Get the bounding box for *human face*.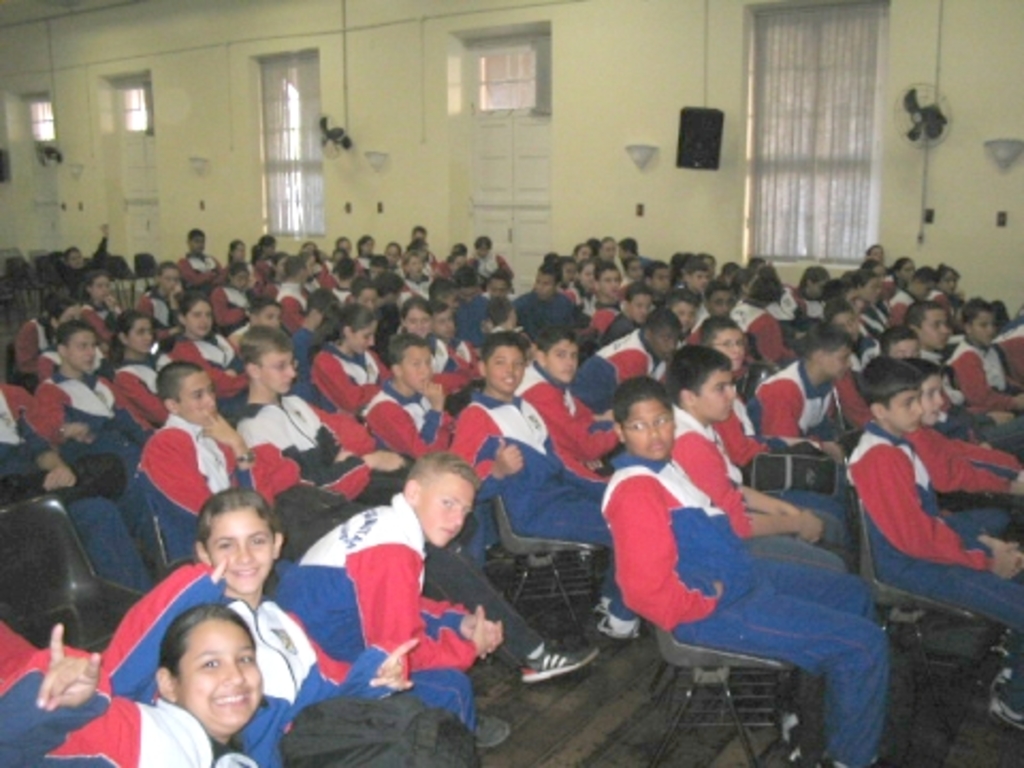
(left=401, top=305, right=435, bottom=339).
